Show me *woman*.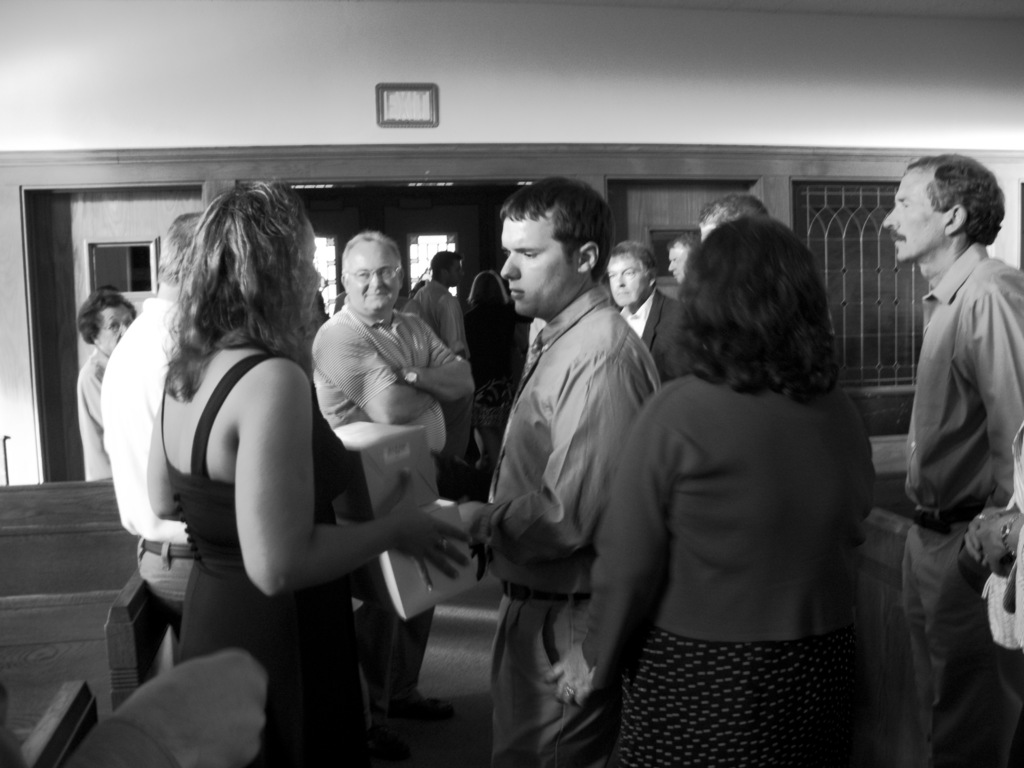
*woman* is here: select_region(145, 180, 474, 767).
